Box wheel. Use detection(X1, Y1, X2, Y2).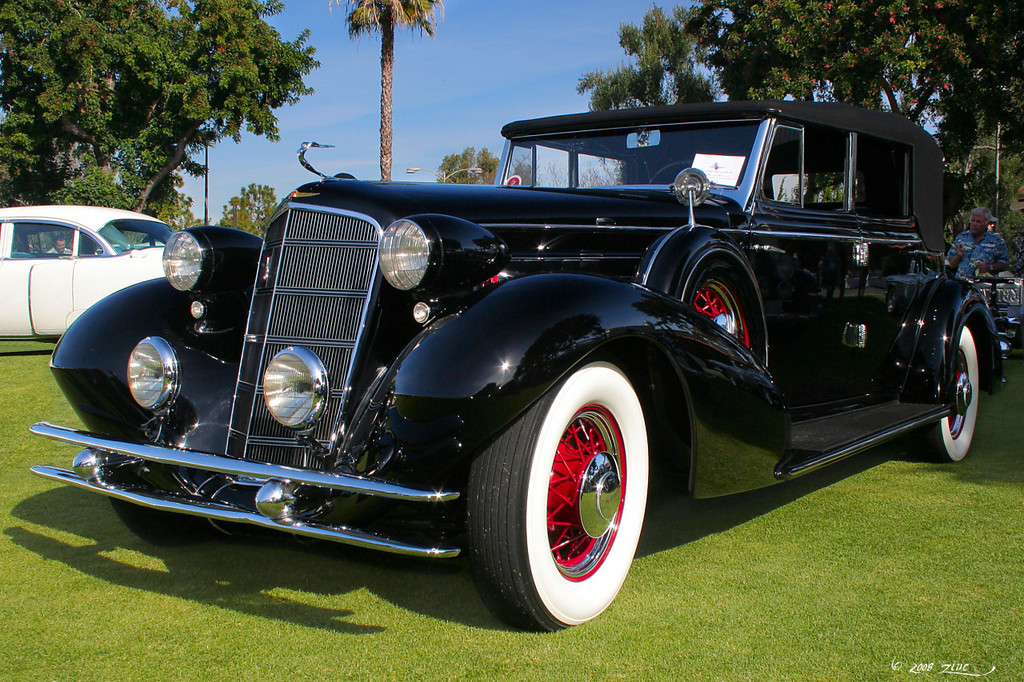
detection(642, 161, 686, 185).
